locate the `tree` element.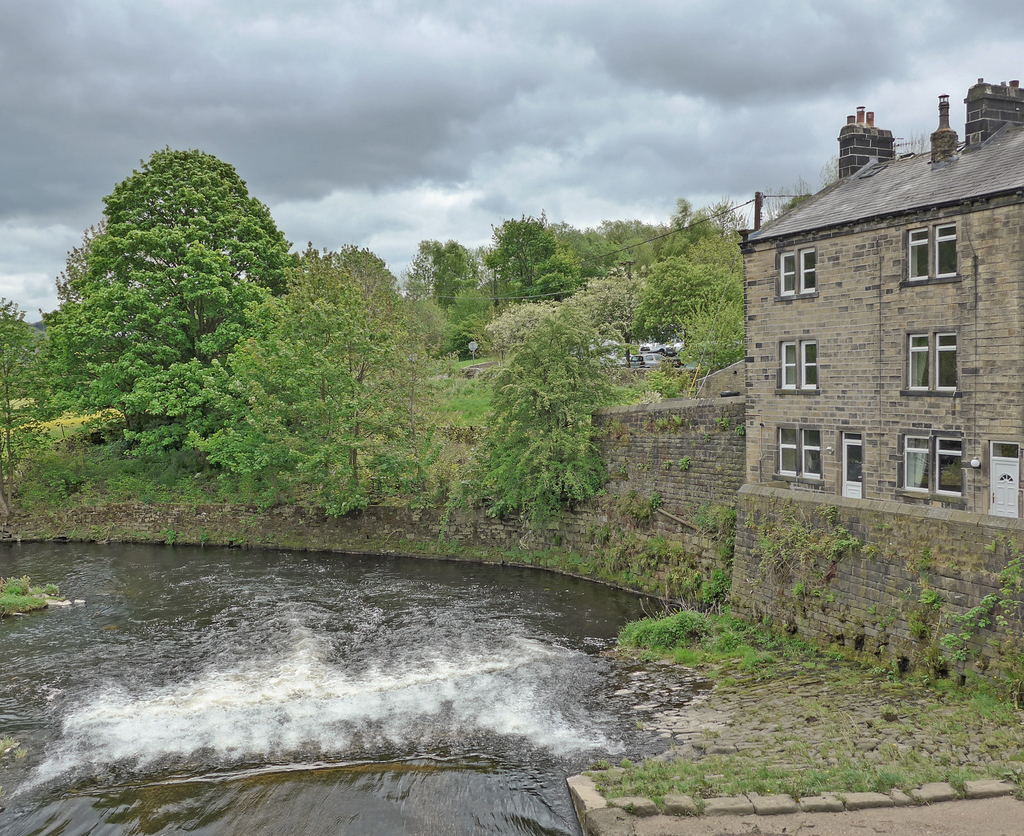
Element bbox: x1=549 y1=218 x2=594 y2=274.
